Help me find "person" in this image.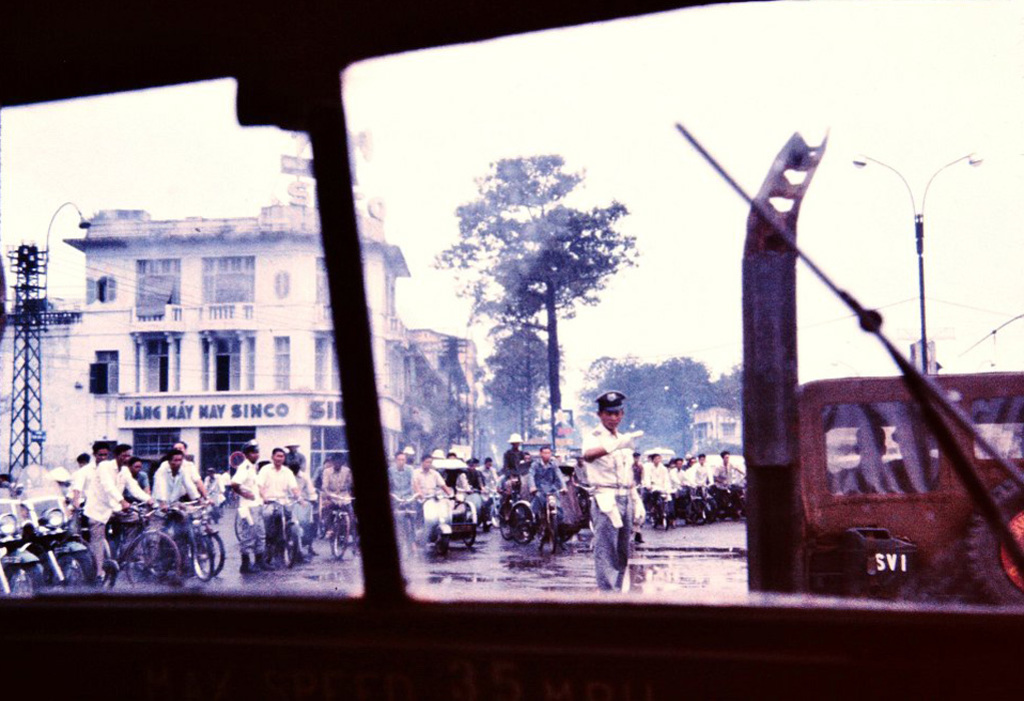
Found it: locate(680, 457, 695, 468).
